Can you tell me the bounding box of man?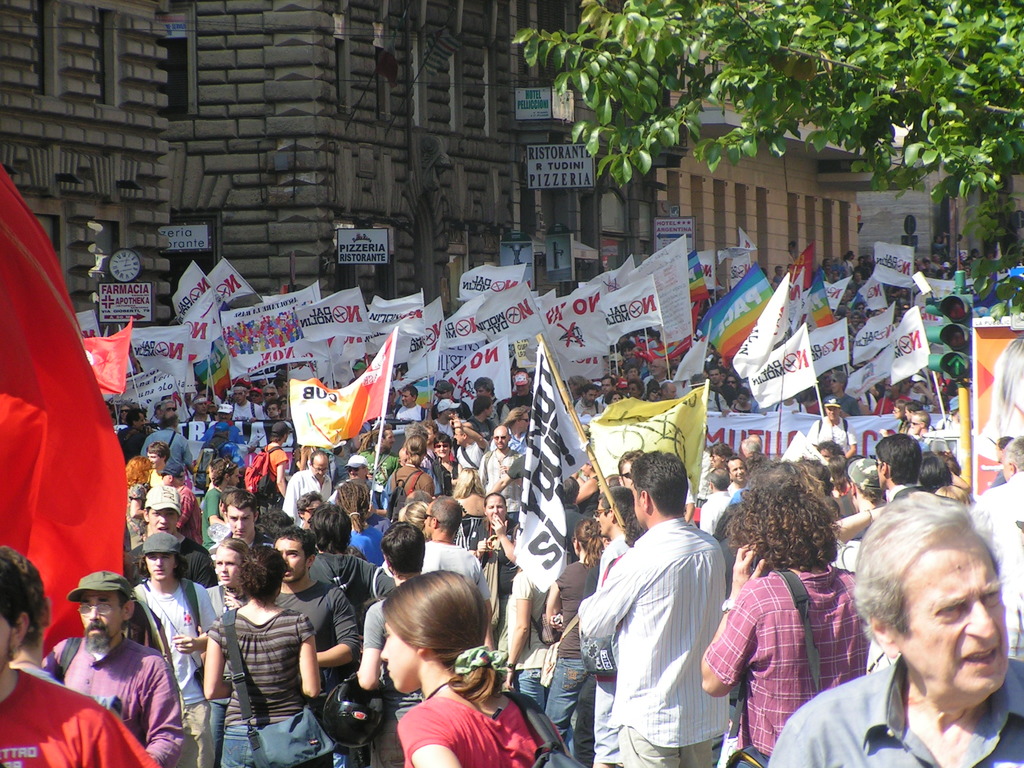
(left=990, top=436, right=1014, bottom=486).
